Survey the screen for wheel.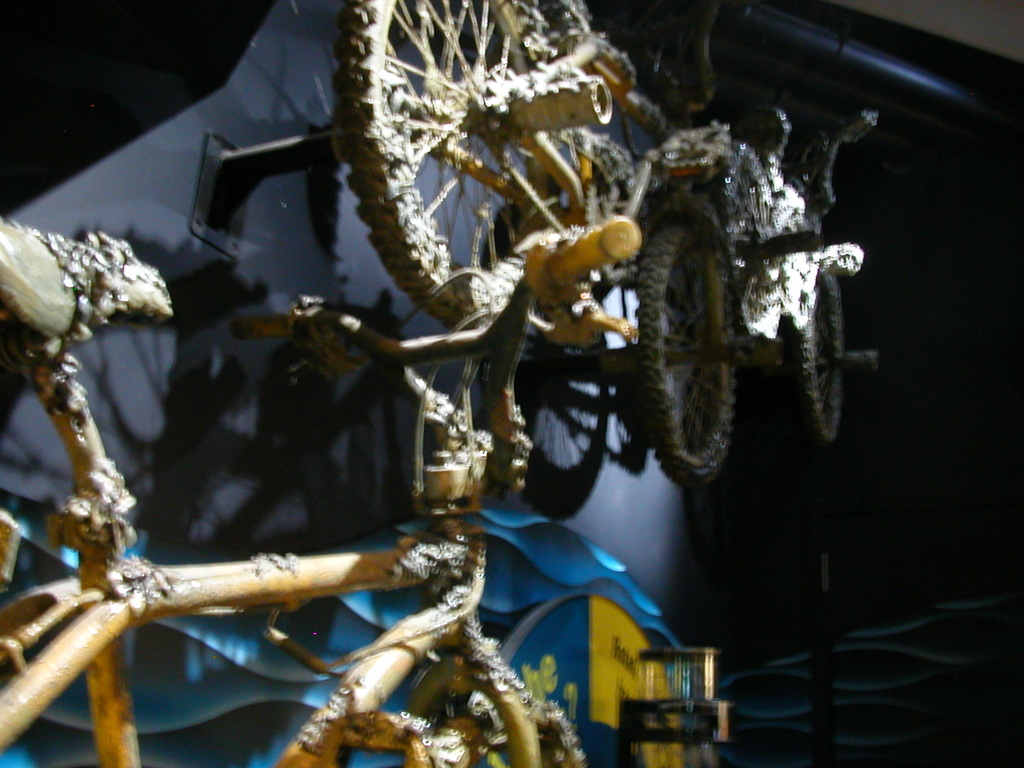
Survey found: (left=332, top=0, right=564, bottom=330).
